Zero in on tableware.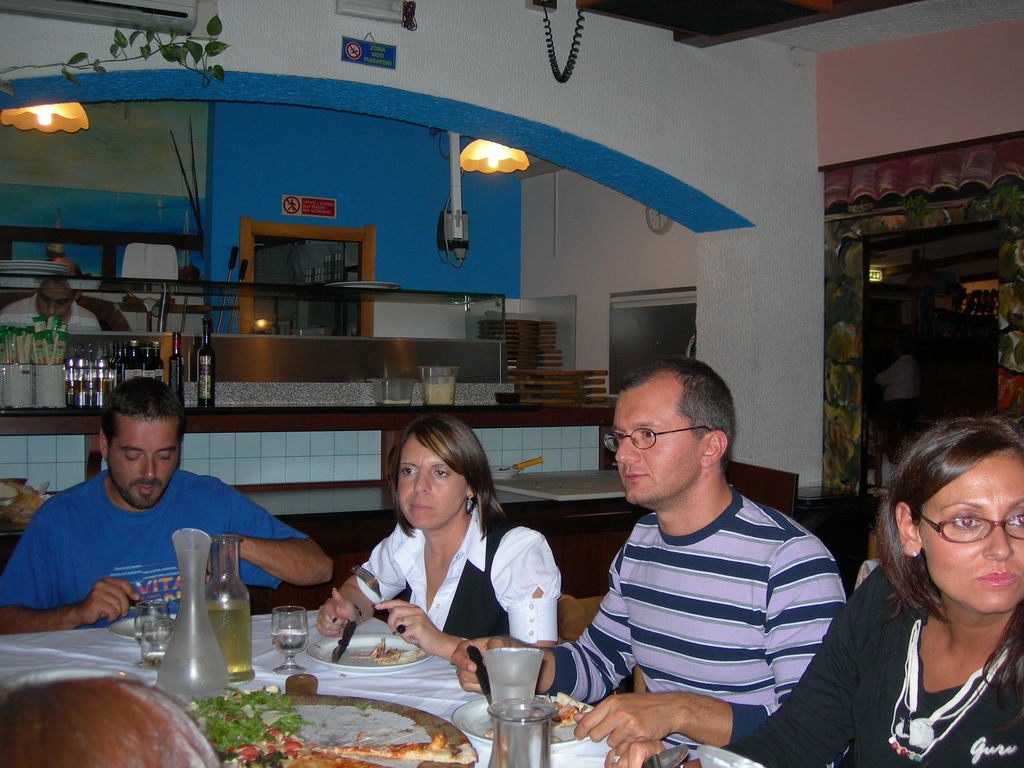
Zeroed in: [left=328, top=623, right=356, bottom=662].
